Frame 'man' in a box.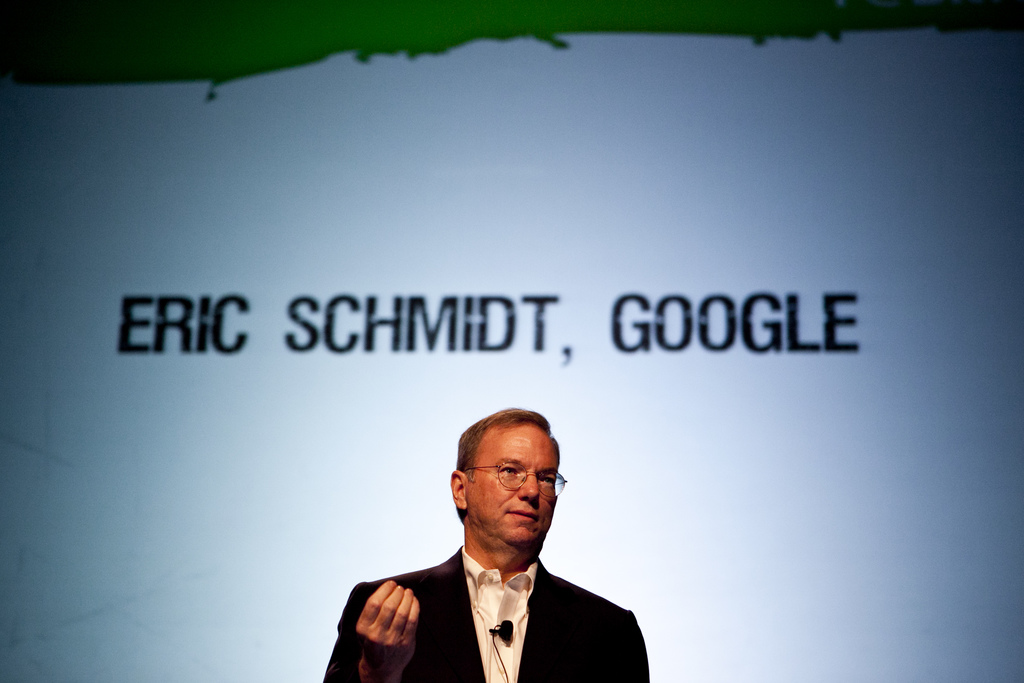
<bbox>348, 421, 652, 682</bbox>.
